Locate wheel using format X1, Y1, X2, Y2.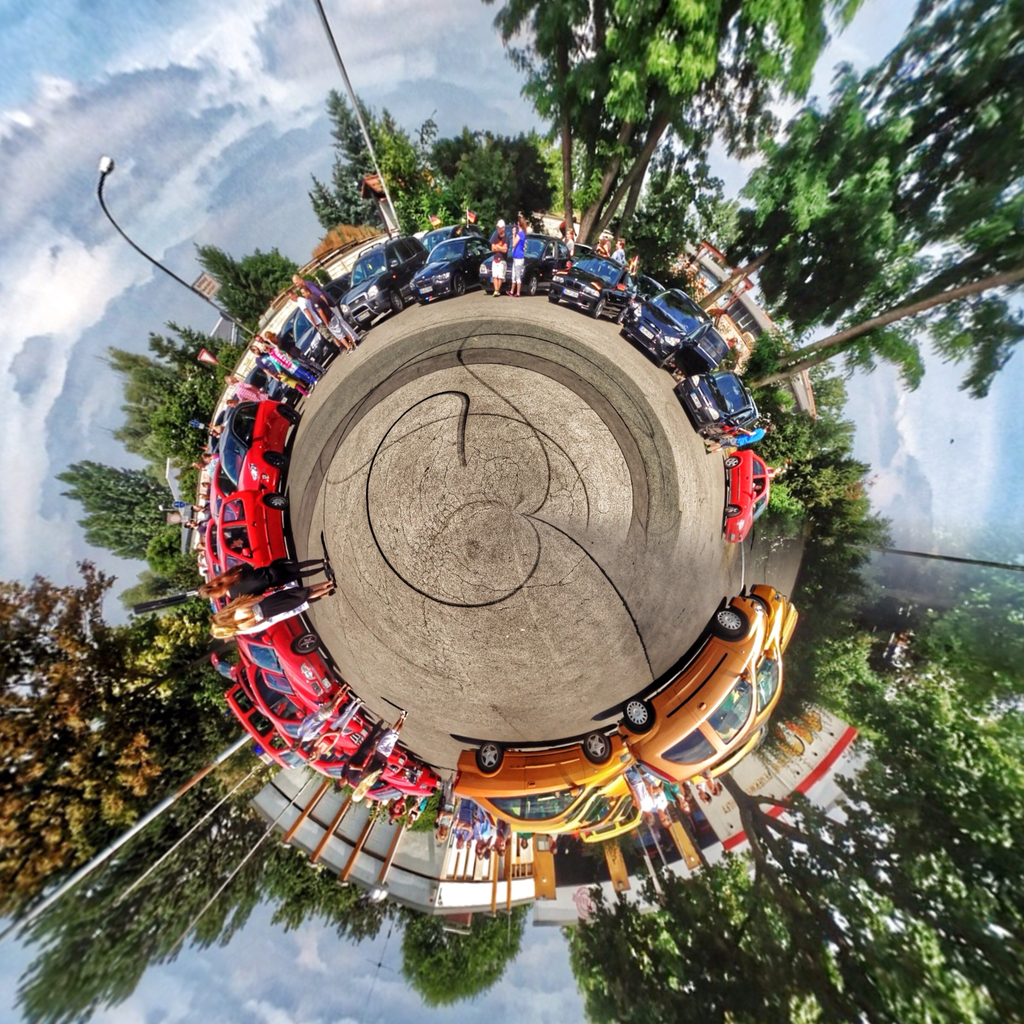
619, 333, 629, 340.
